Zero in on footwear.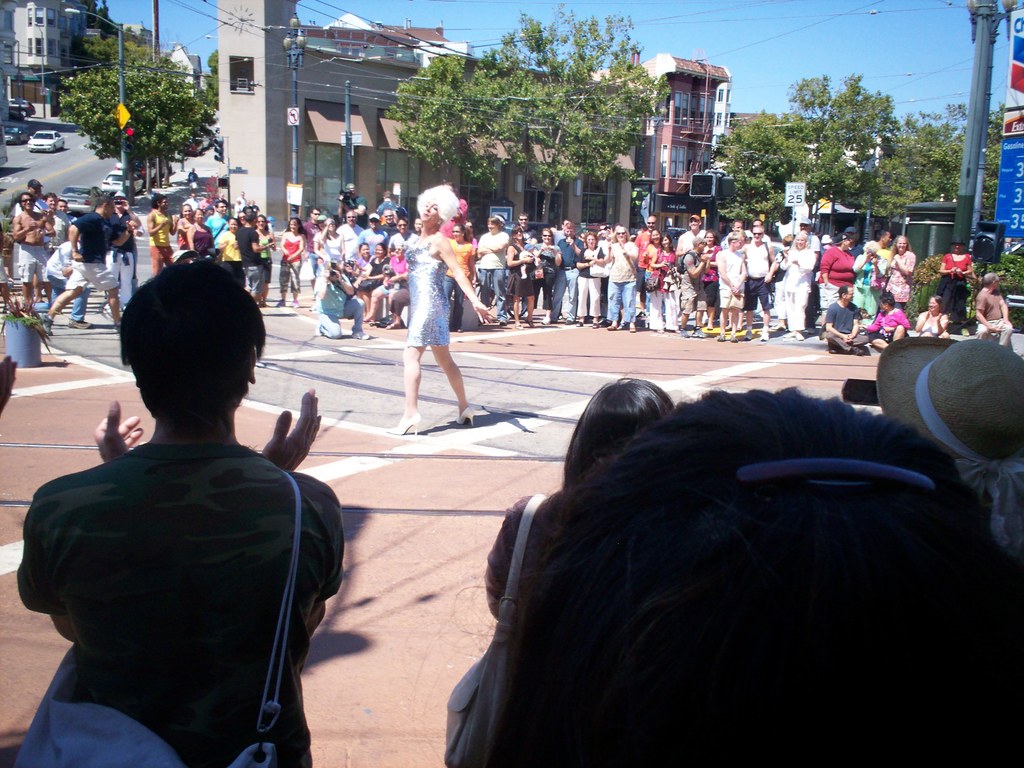
Zeroed in: 678 325 689 339.
